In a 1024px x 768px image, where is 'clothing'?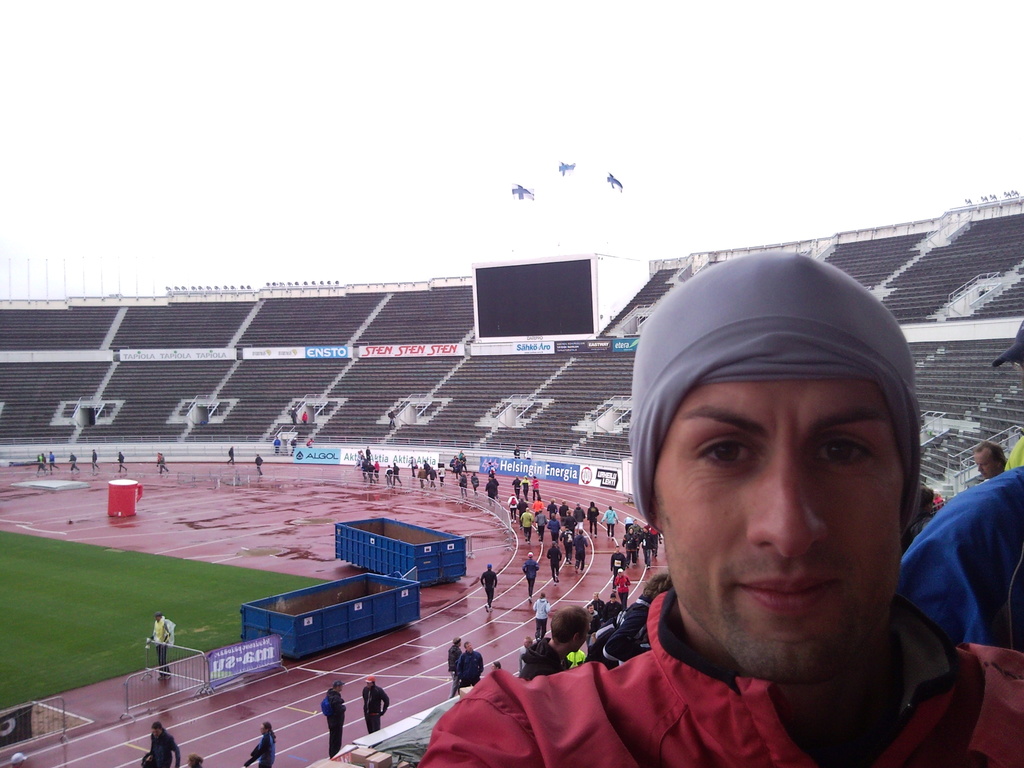
crop(70, 451, 77, 470).
